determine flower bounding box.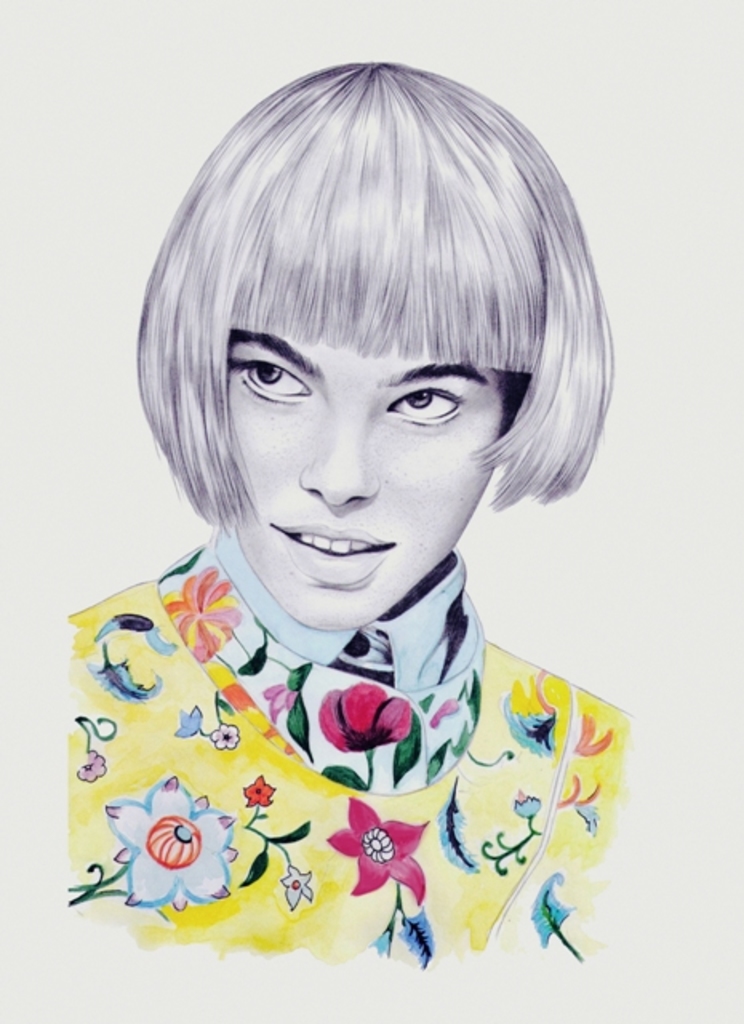
Determined: region(99, 771, 240, 910).
